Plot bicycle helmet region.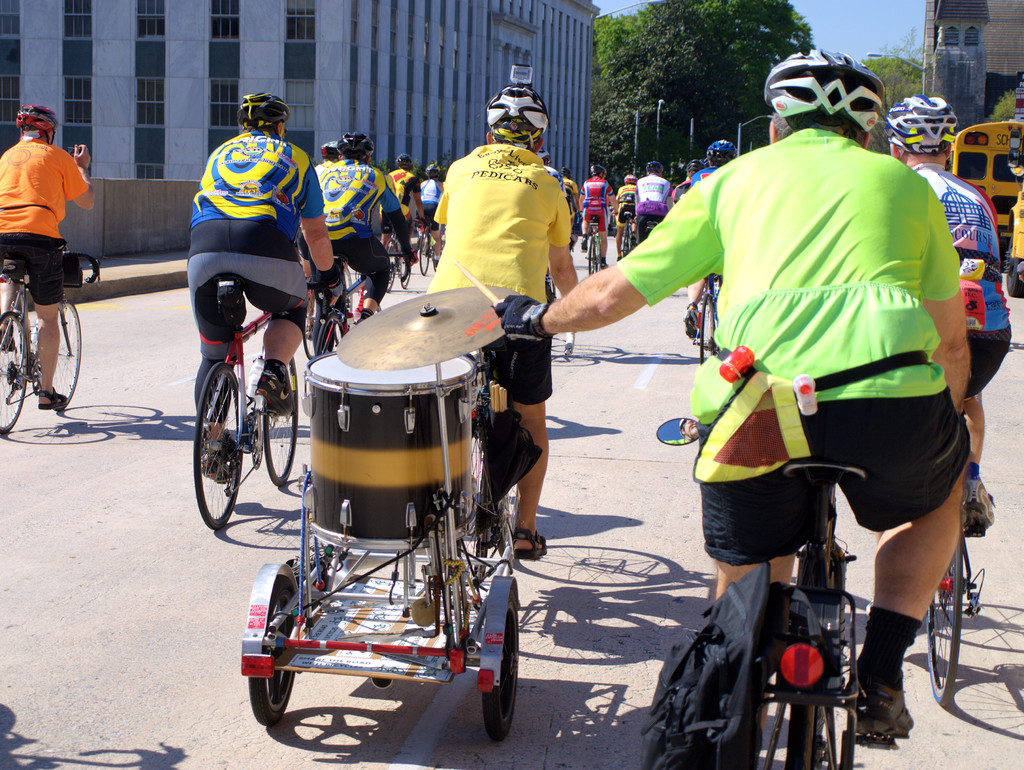
Plotted at bbox=[335, 132, 371, 170].
